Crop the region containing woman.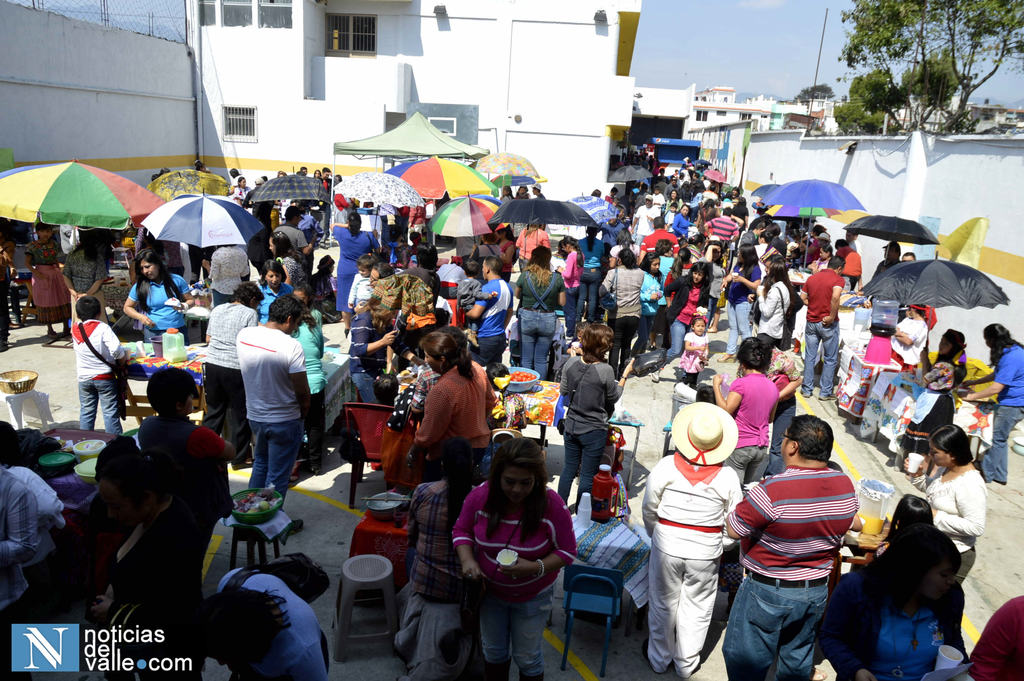
Crop region: detection(671, 202, 691, 241).
